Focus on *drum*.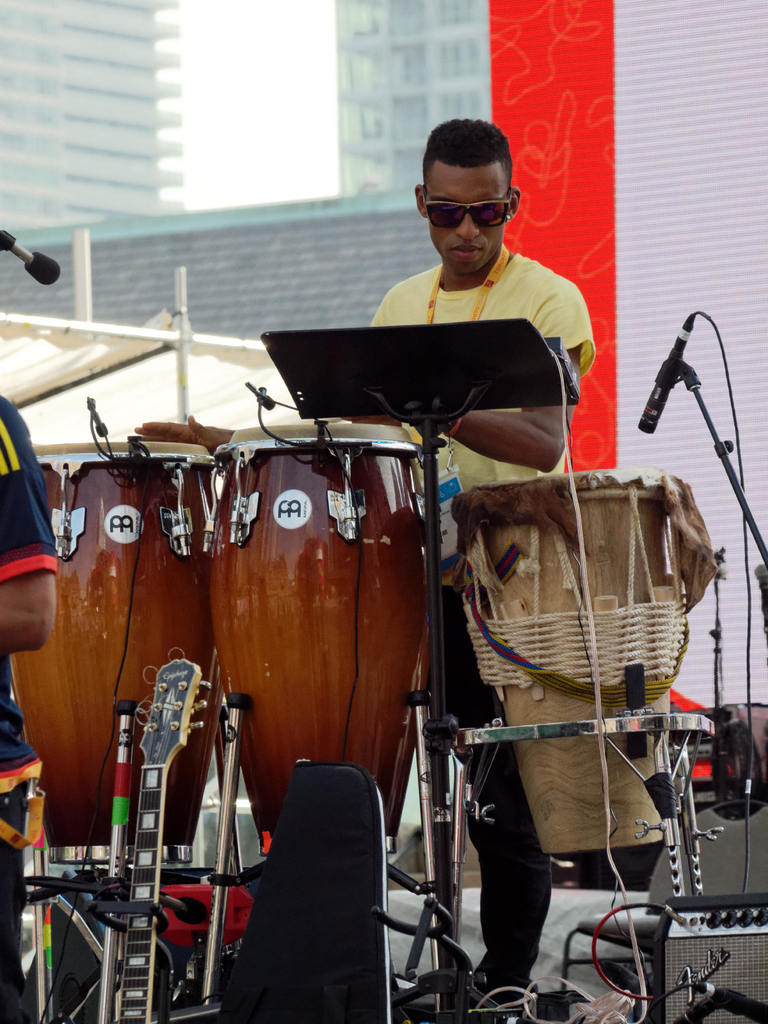
Focused at 457, 473, 711, 849.
